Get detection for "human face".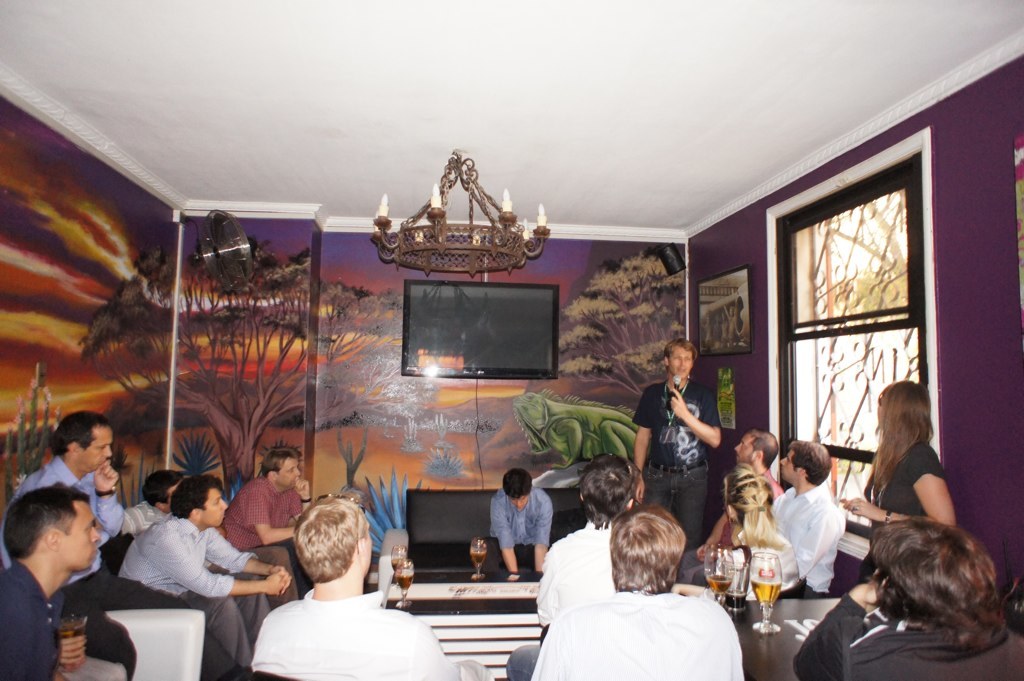
Detection: [66,500,98,569].
